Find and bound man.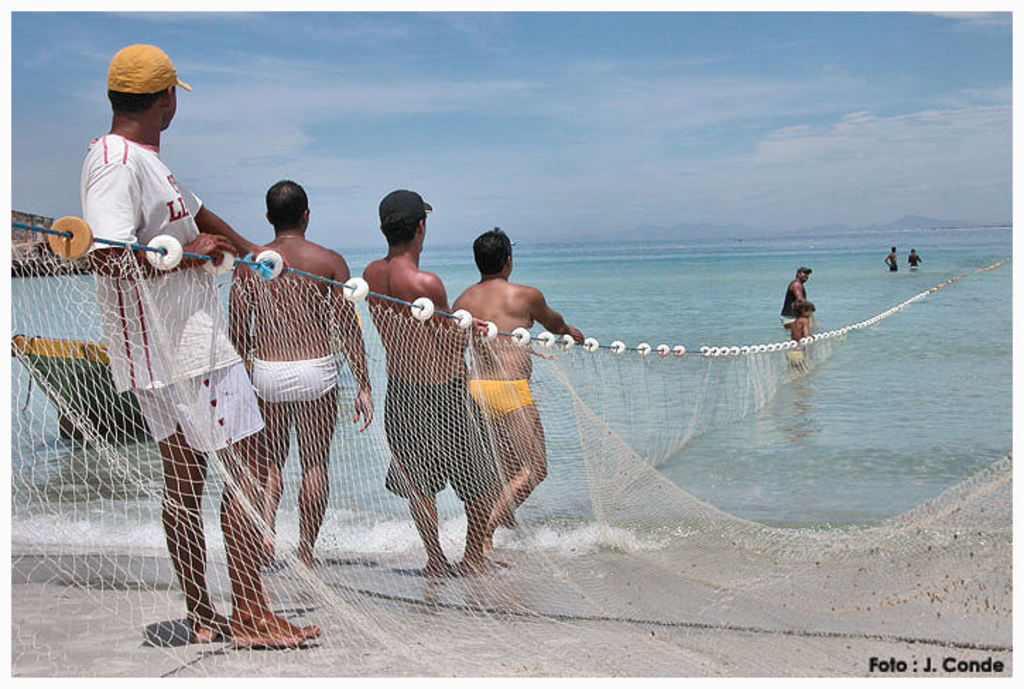
Bound: (x1=910, y1=246, x2=915, y2=265).
